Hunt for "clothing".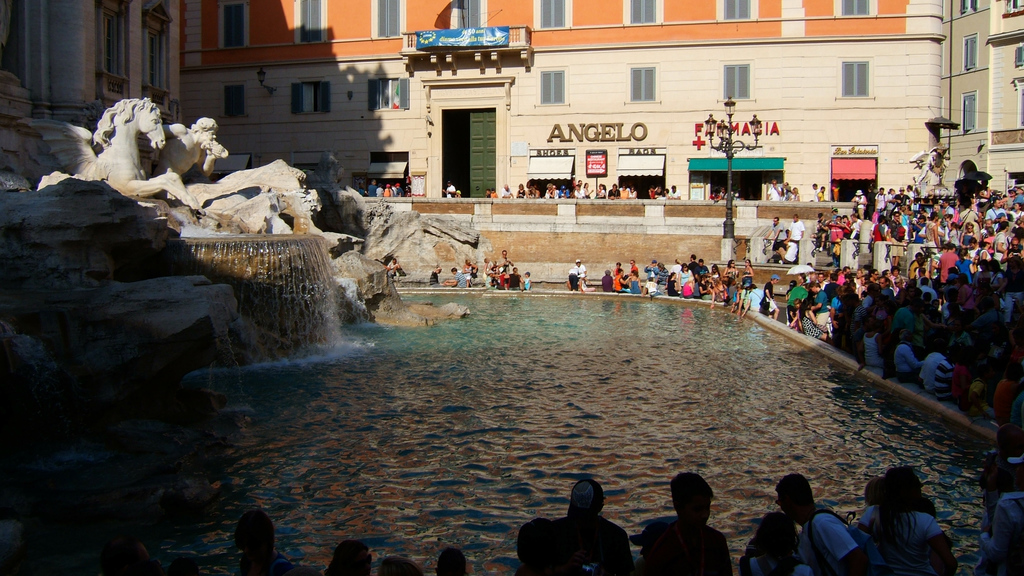
Hunted down at x1=488, y1=189, x2=499, y2=201.
